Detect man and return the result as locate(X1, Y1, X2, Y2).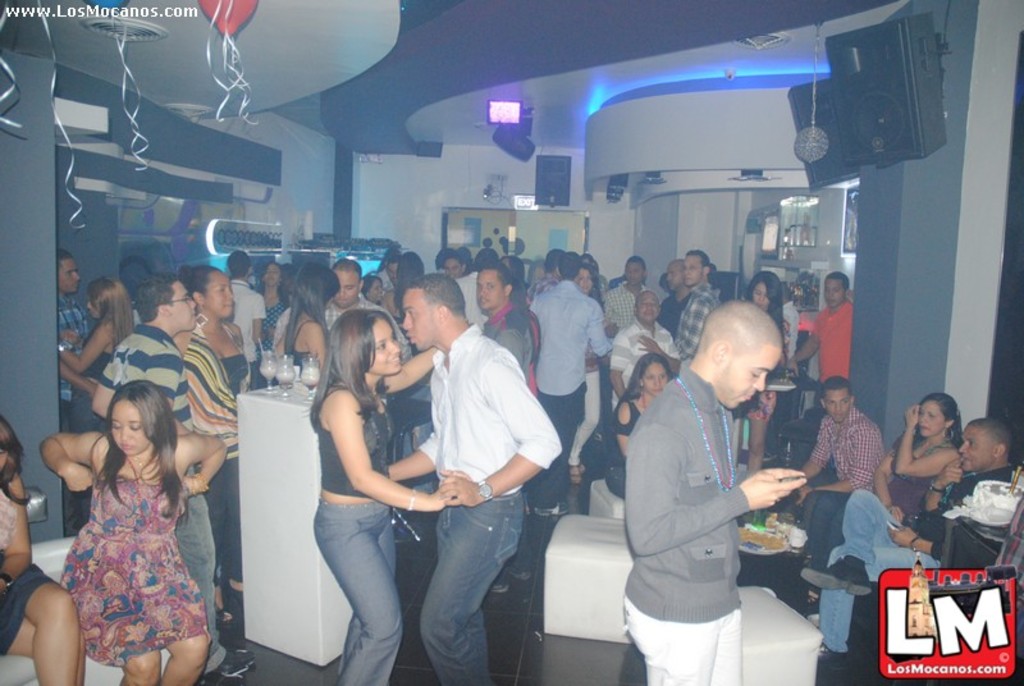
locate(387, 267, 561, 685).
